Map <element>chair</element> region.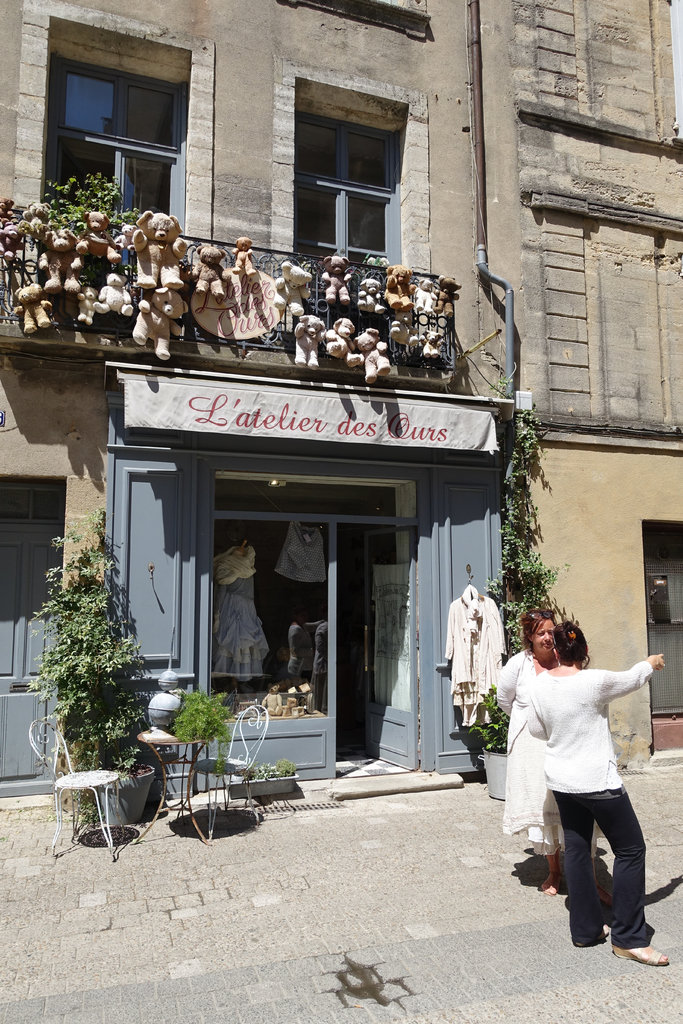
Mapped to <region>33, 711, 126, 860</region>.
